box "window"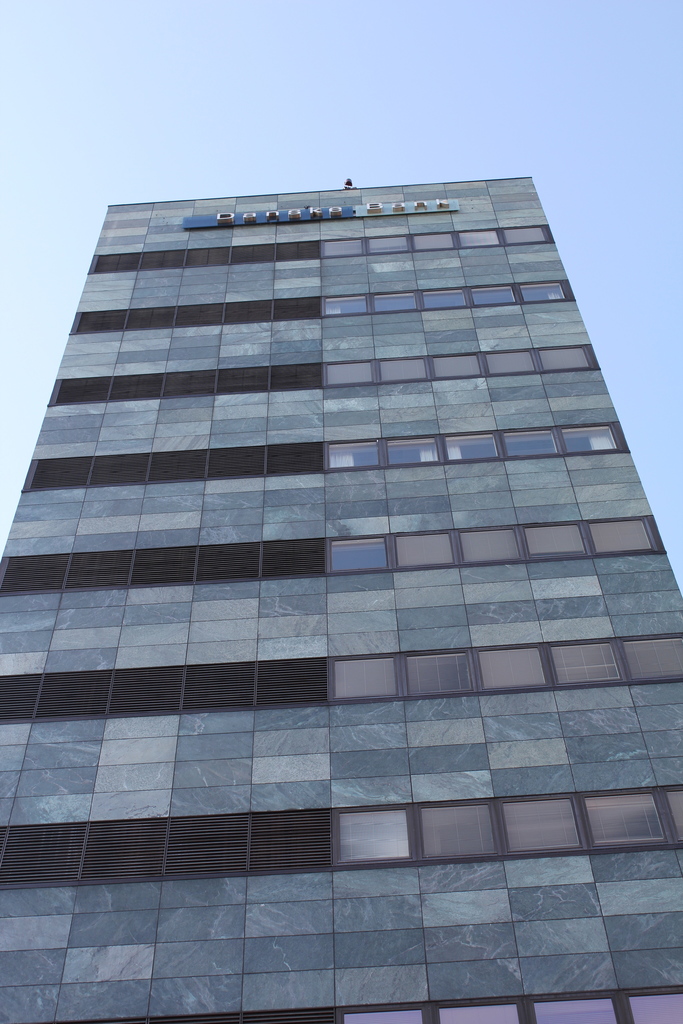
crop(528, 990, 626, 1023)
